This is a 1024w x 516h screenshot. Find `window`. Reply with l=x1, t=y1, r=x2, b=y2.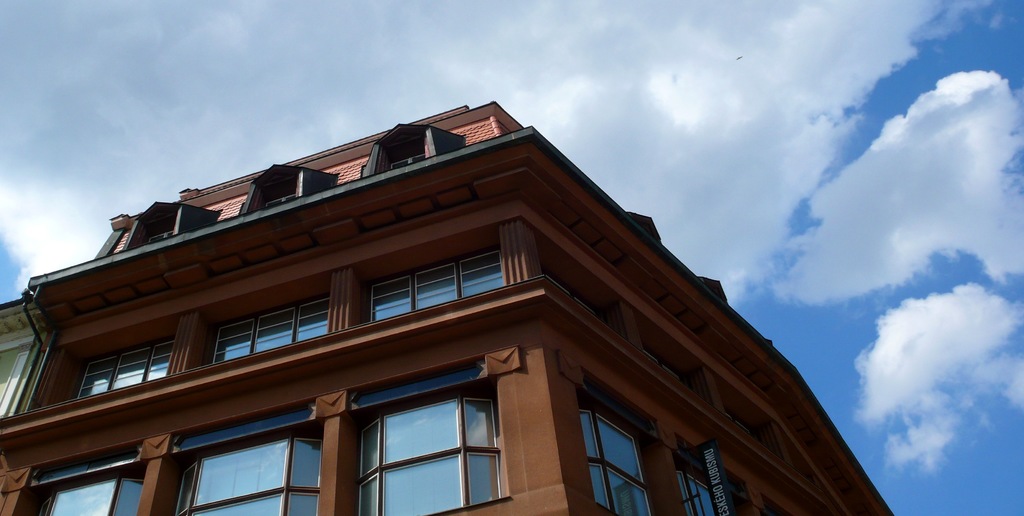
l=45, t=313, r=179, b=410.
